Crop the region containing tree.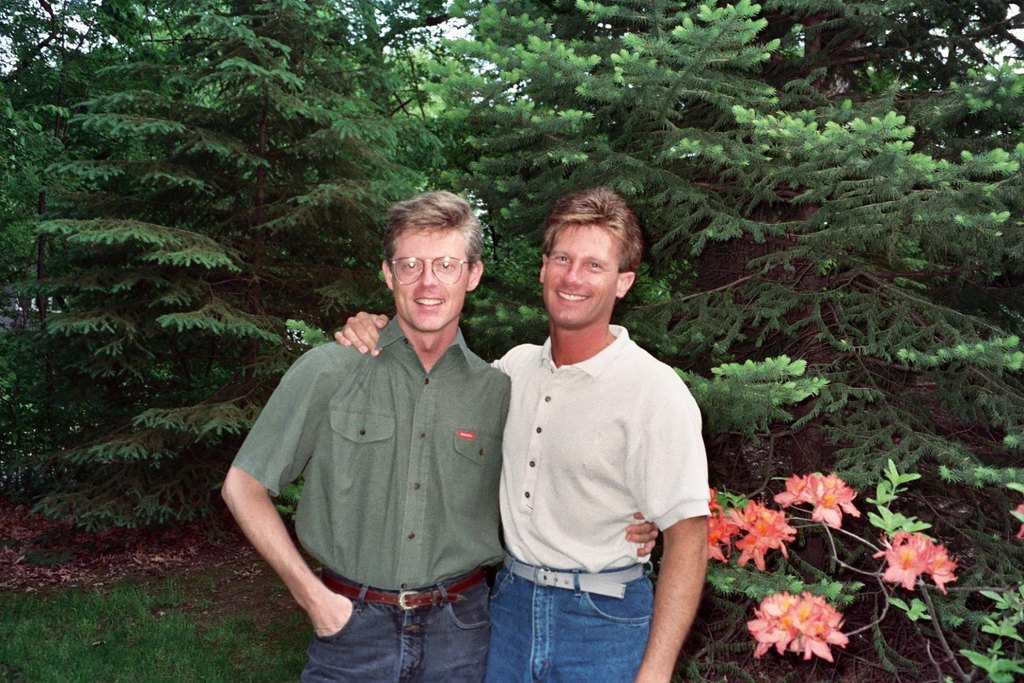
Crop region: bbox=(17, 20, 1008, 636).
